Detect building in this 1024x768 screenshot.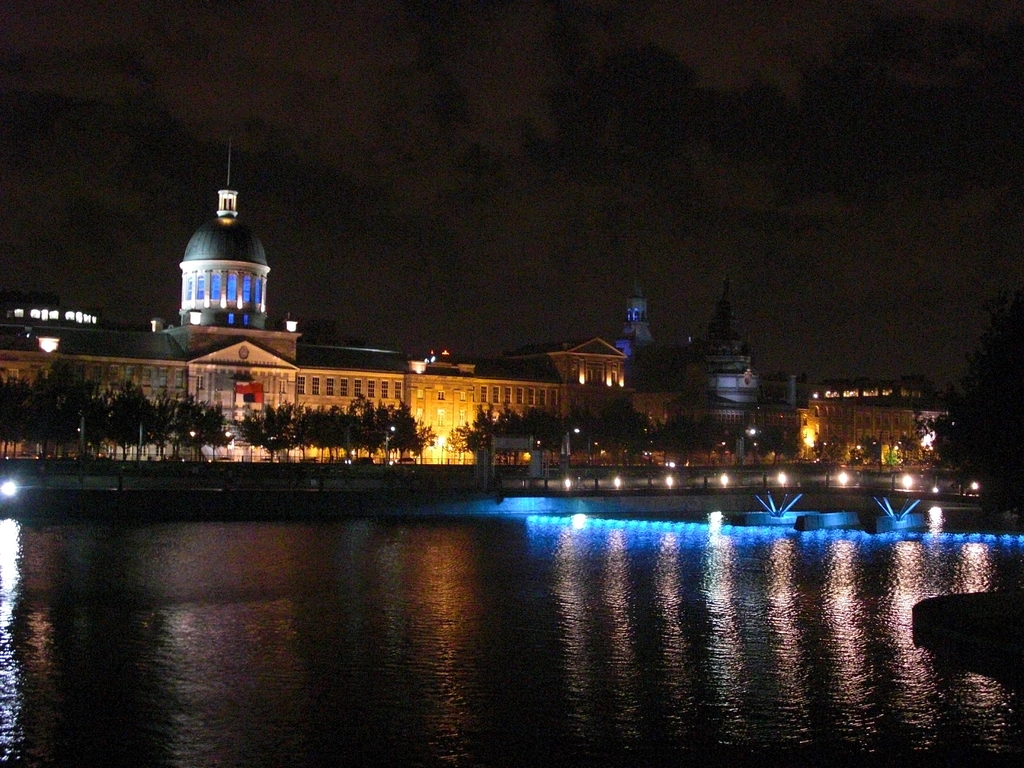
Detection: (x1=0, y1=129, x2=797, y2=460).
